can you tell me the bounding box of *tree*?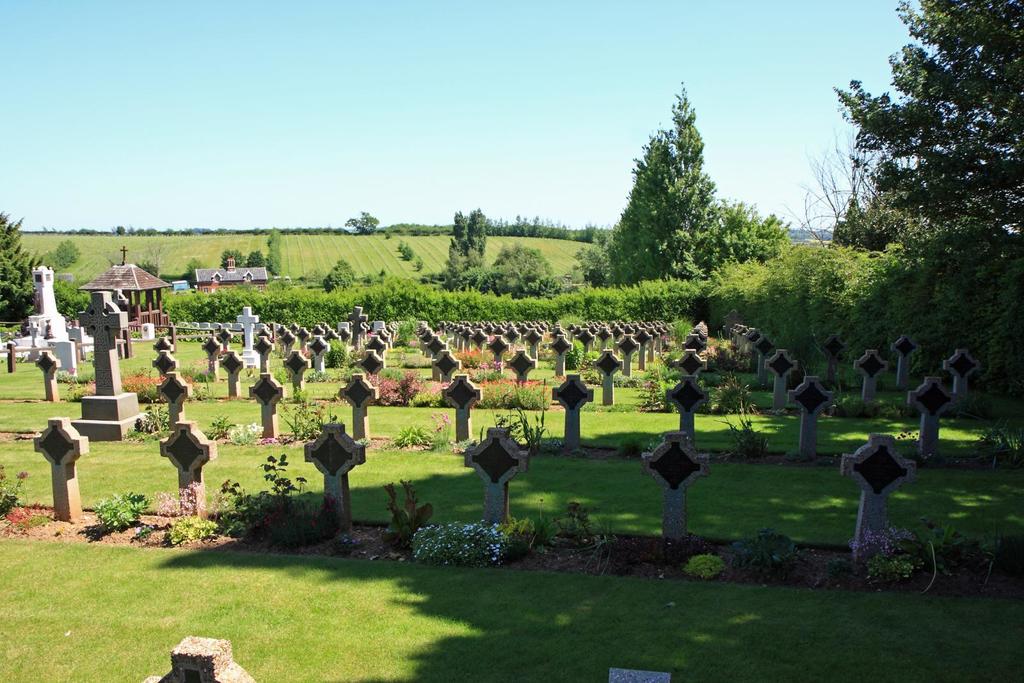
344,209,380,235.
